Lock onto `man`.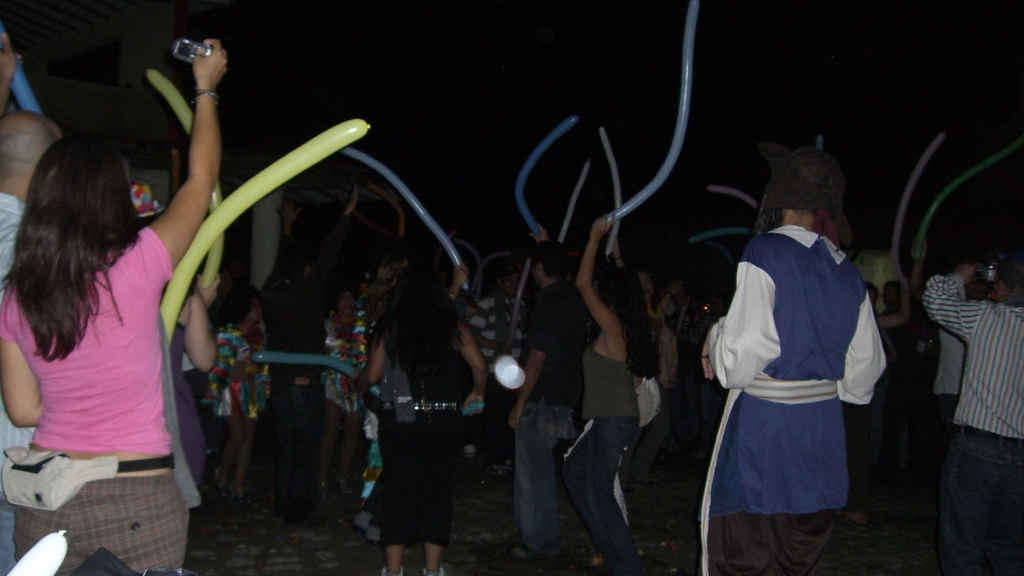
Locked: (left=468, top=261, right=533, bottom=478).
